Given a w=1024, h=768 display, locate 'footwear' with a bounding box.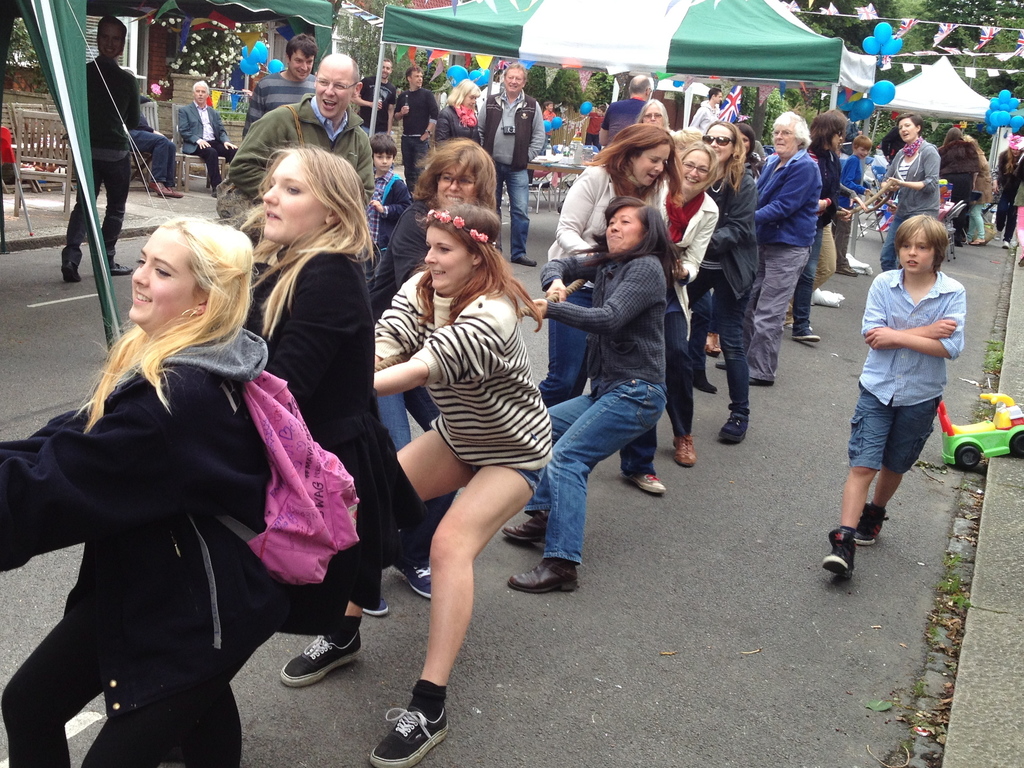
Located: 716:359:727:368.
